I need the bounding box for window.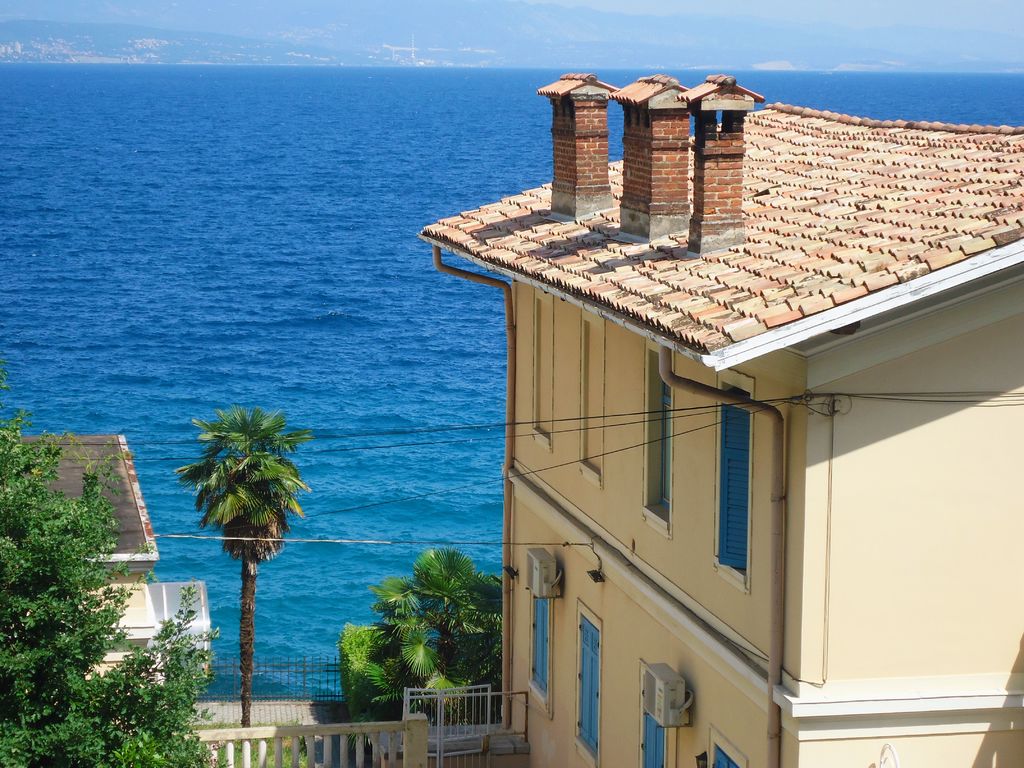
Here it is: <region>572, 618, 596, 750</region>.
